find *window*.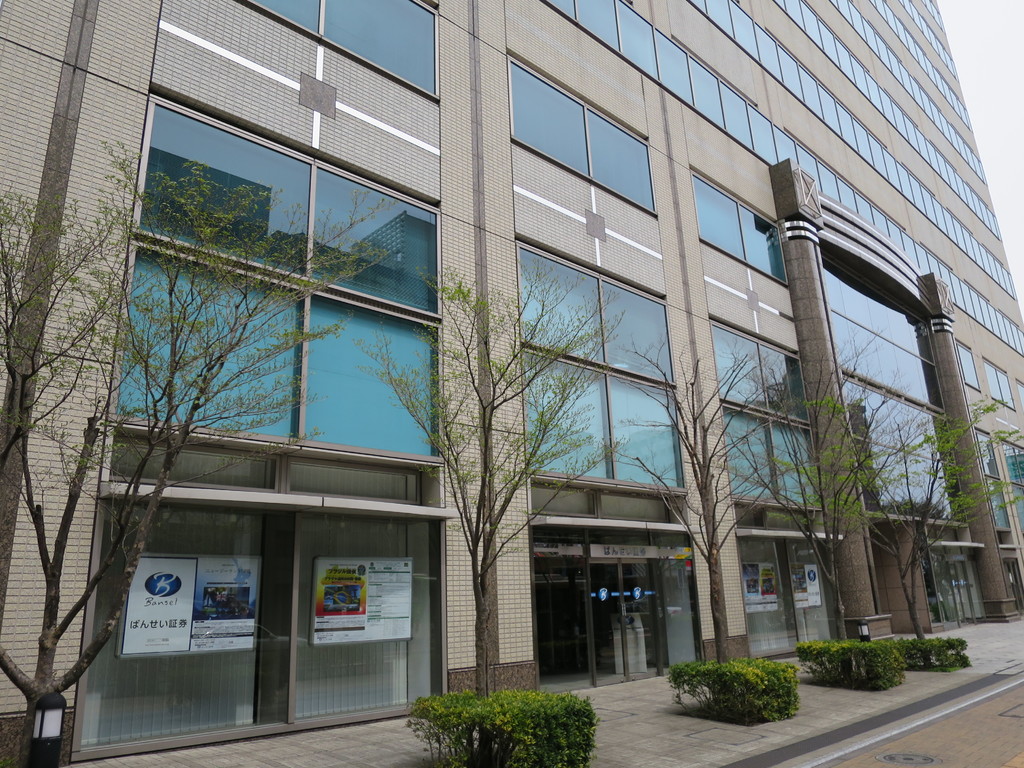
925, 0, 945, 28.
